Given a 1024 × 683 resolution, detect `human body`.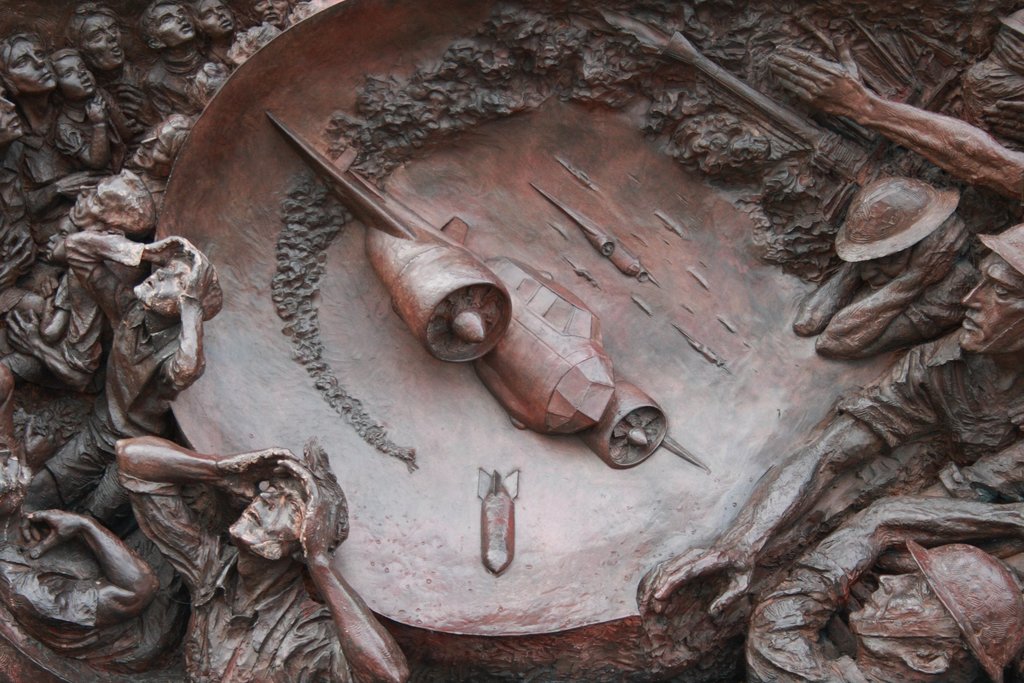
select_region(113, 434, 413, 682).
